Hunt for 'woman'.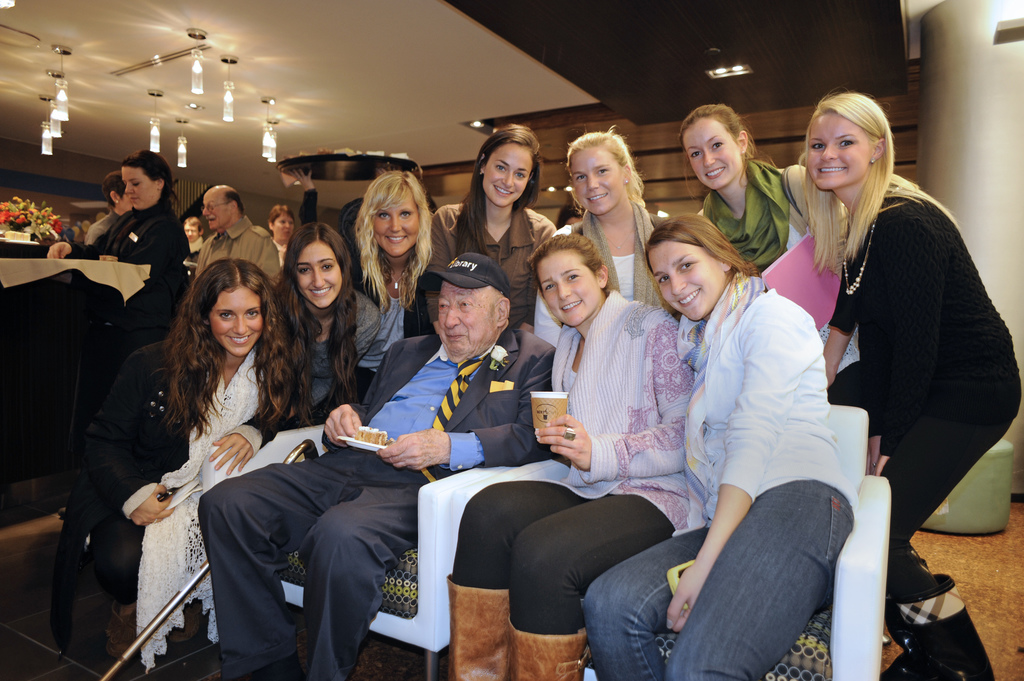
Hunted down at [425,124,559,330].
